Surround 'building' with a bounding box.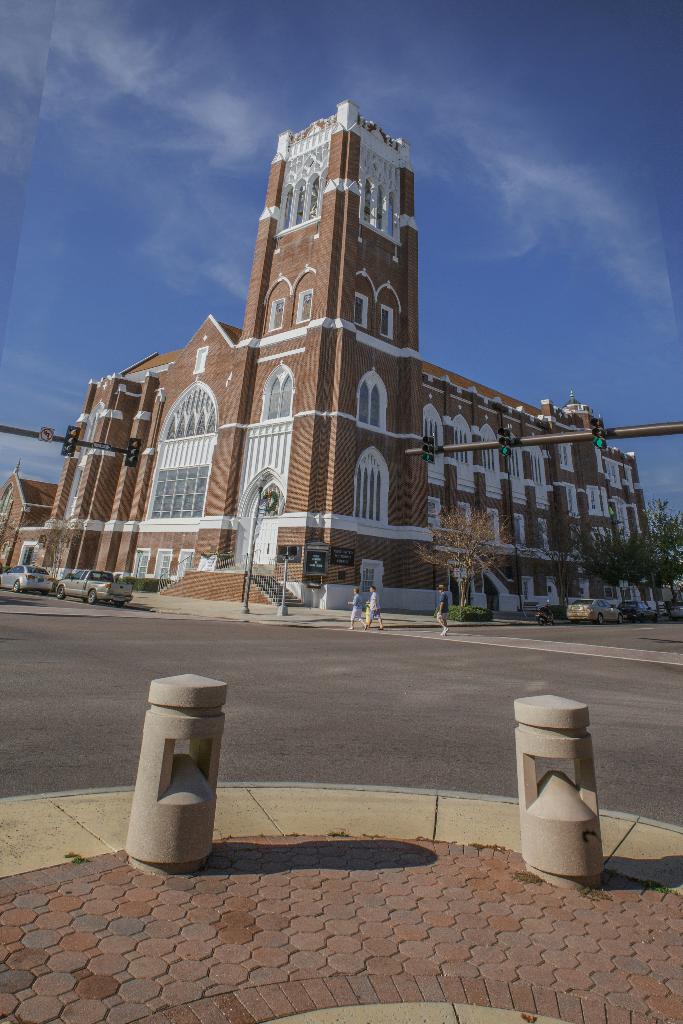
[0, 102, 662, 605].
